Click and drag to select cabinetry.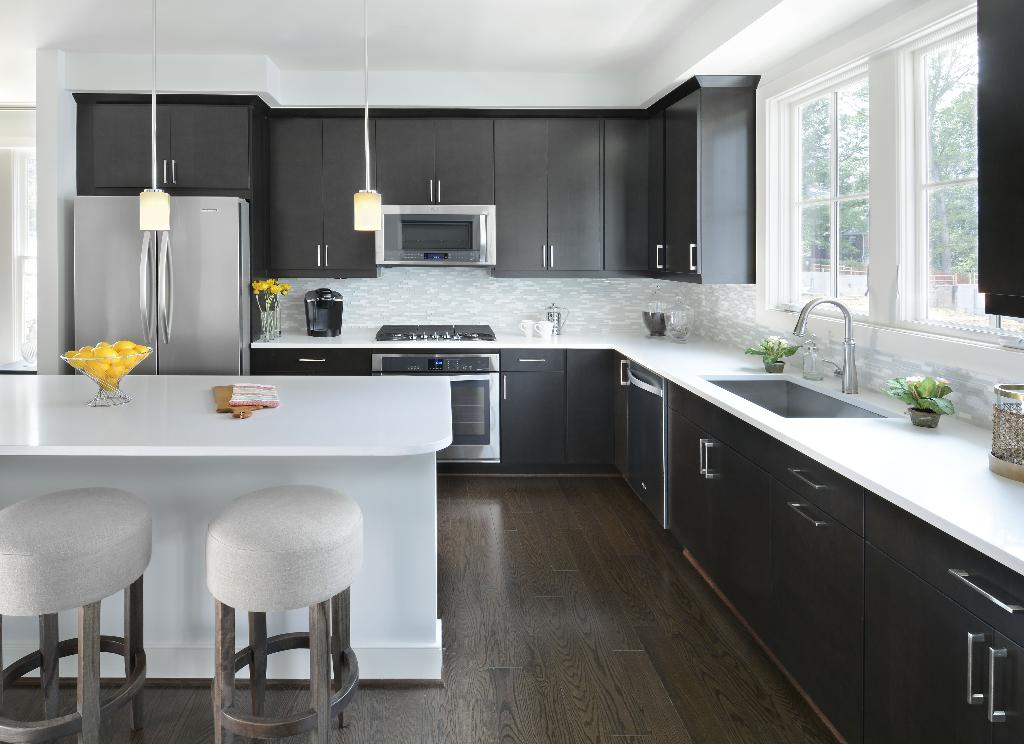
Selection: [x1=608, y1=354, x2=670, y2=534].
